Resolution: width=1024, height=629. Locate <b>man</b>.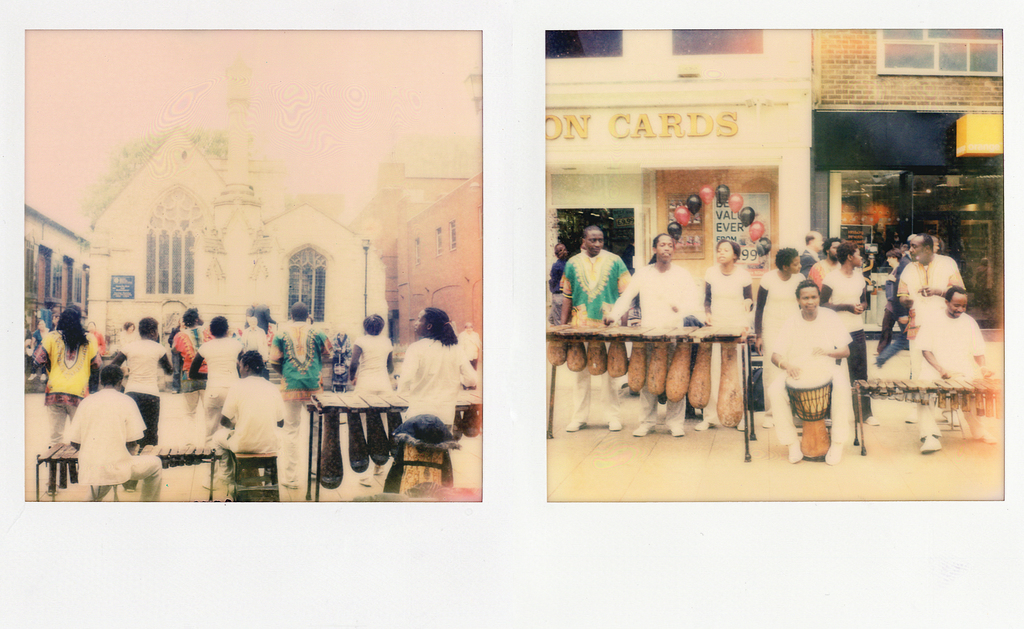
821,238,877,427.
